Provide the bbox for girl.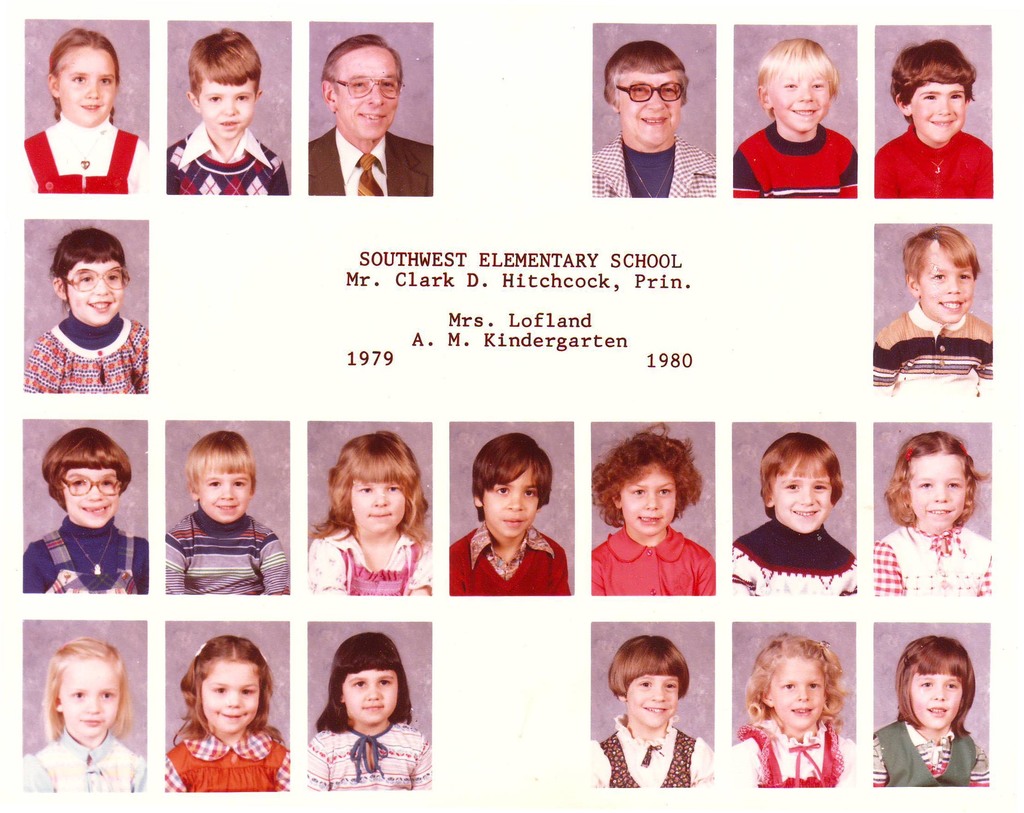
872/305/1000/392.
